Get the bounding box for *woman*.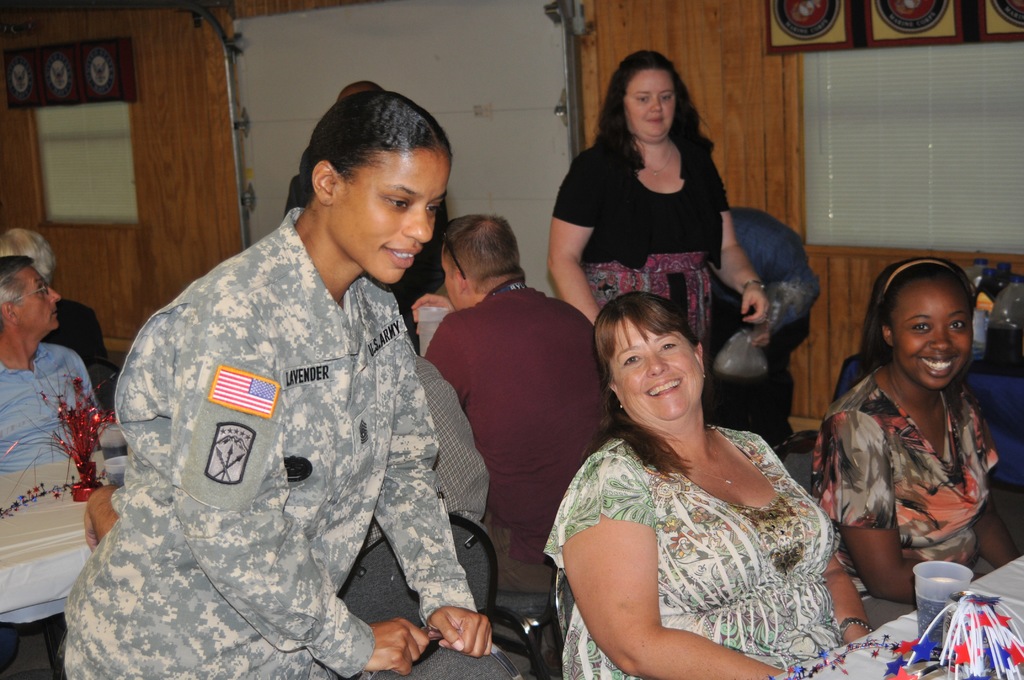
{"left": 545, "top": 39, "right": 770, "bottom": 439}.
